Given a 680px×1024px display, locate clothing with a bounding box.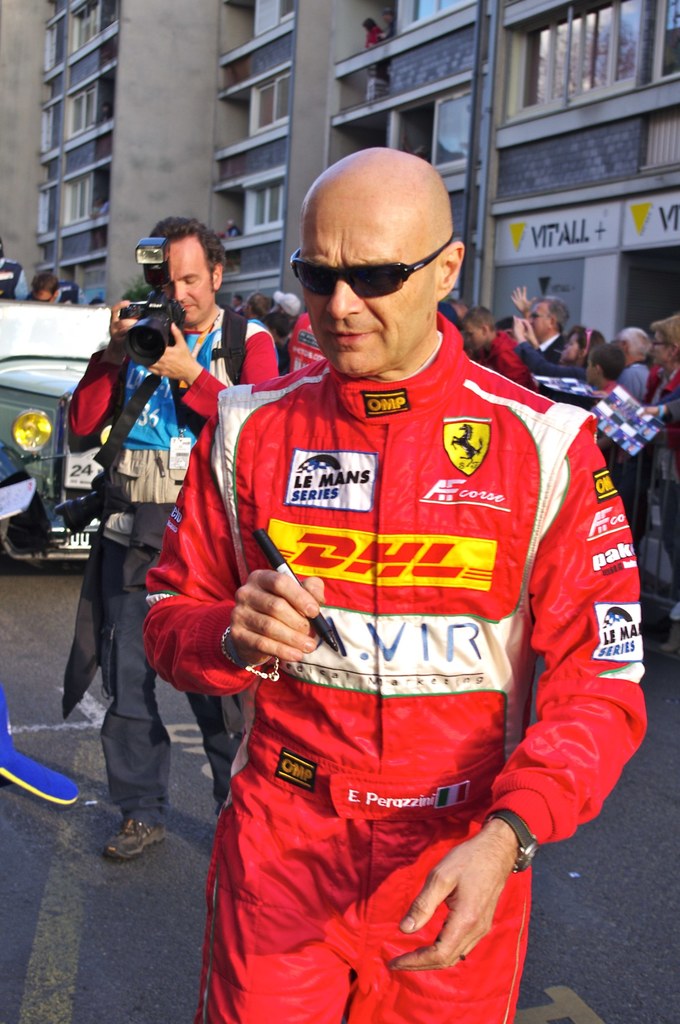
Located: (79, 314, 273, 823).
